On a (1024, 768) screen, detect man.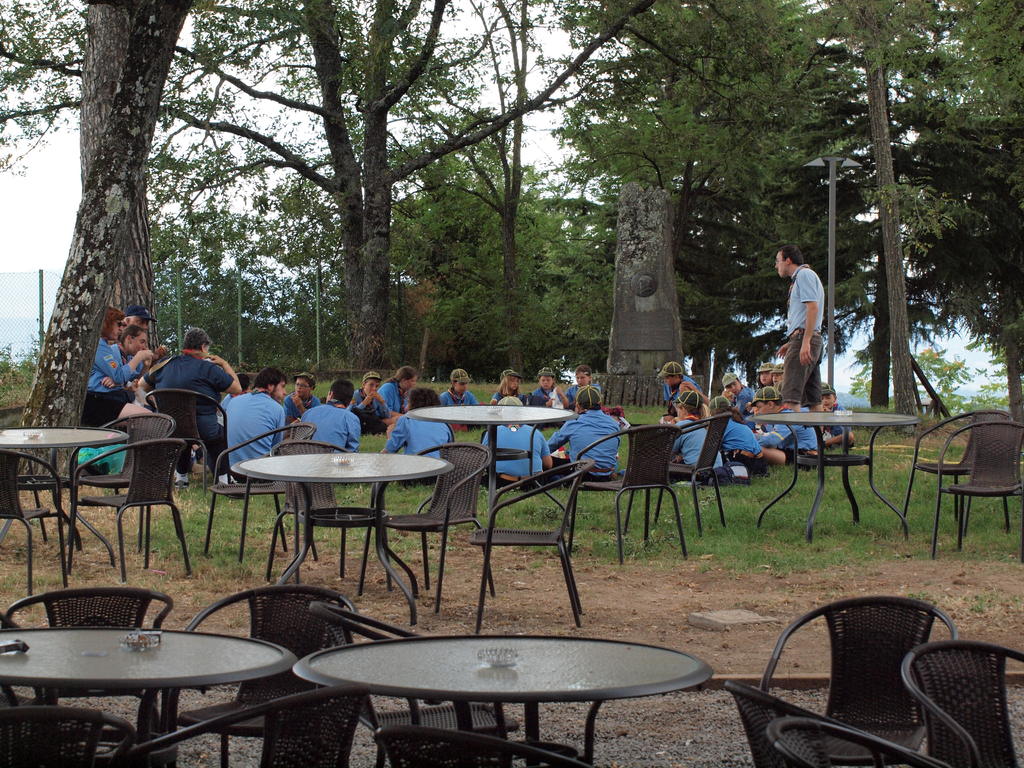
box(303, 378, 362, 484).
